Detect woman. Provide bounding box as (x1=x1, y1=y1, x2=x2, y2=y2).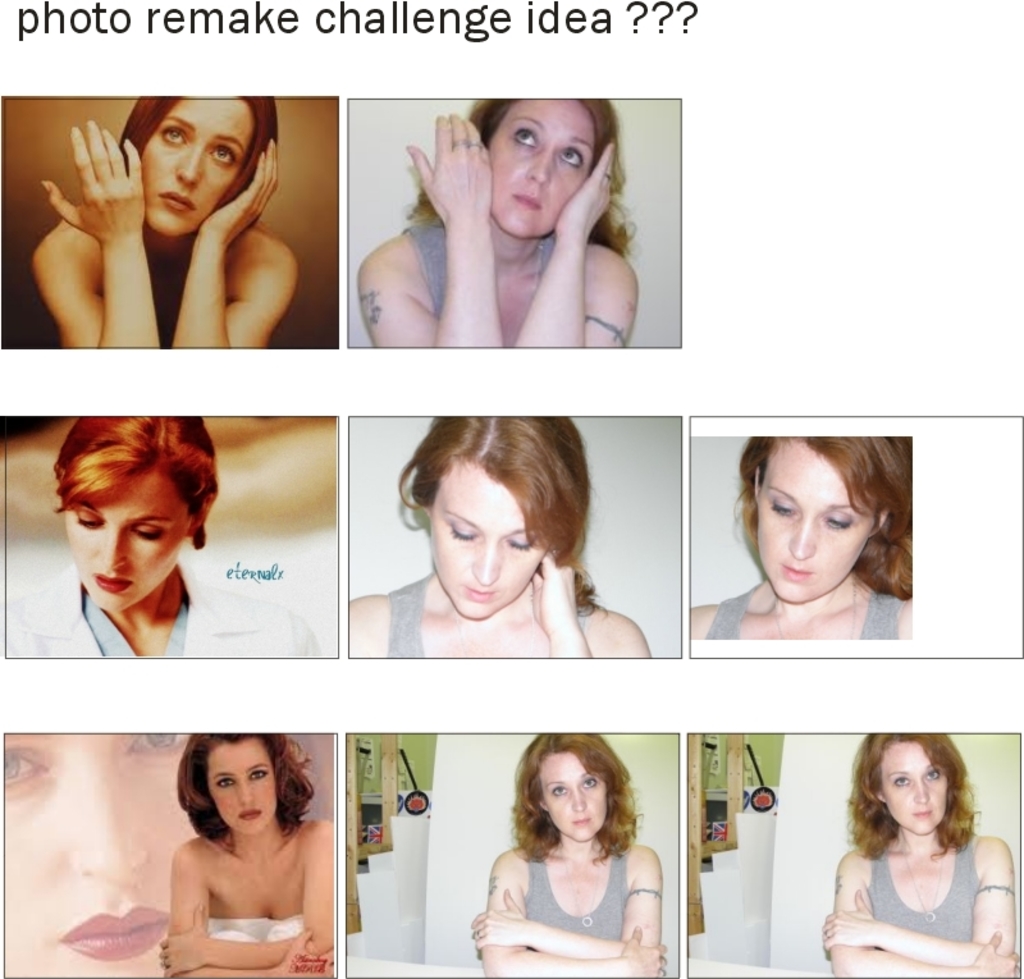
(x1=352, y1=99, x2=652, y2=346).
